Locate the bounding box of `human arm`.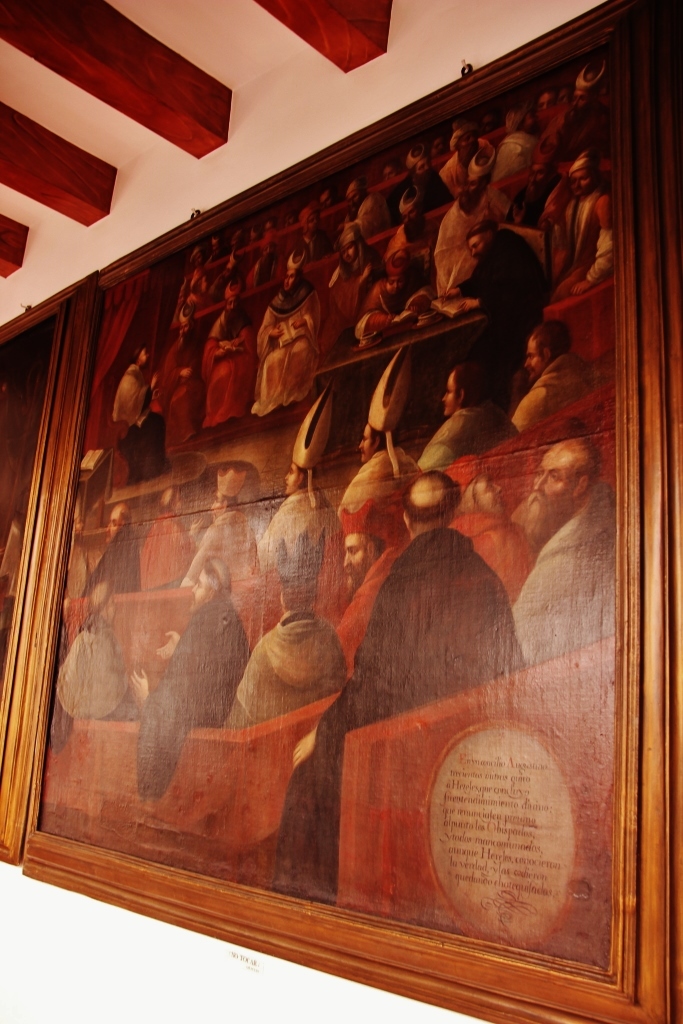
Bounding box: left=86, top=537, right=123, bottom=610.
